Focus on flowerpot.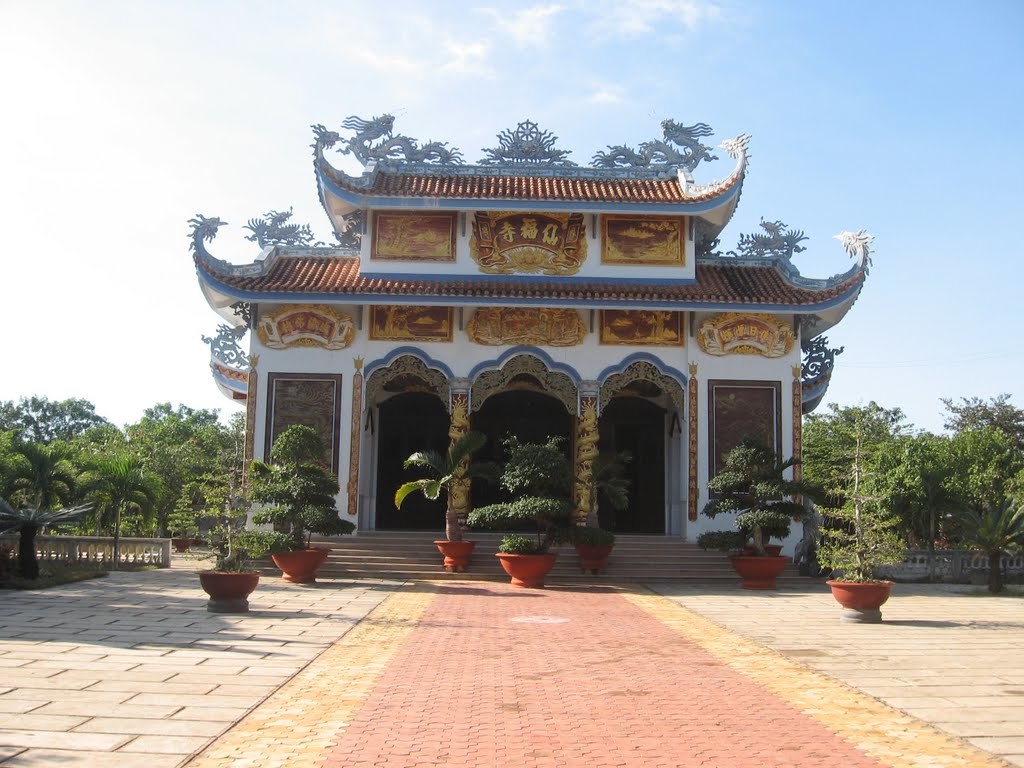
Focused at l=740, t=541, r=779, b=554.
